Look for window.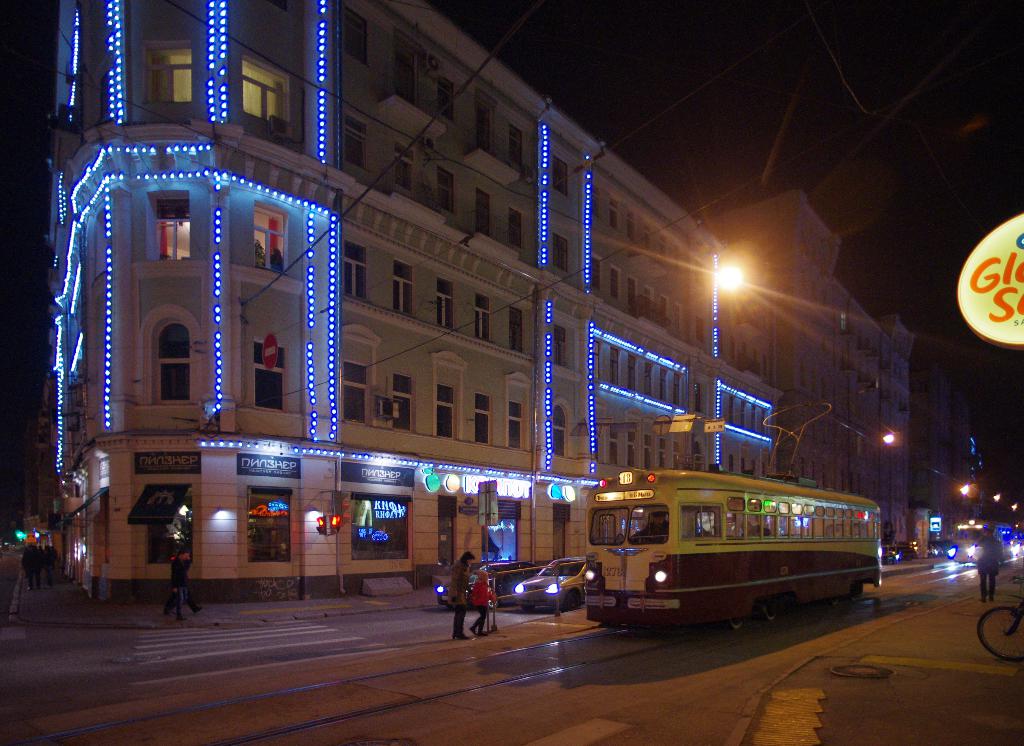
Found: l=511, t=127, r=525, b=169.
